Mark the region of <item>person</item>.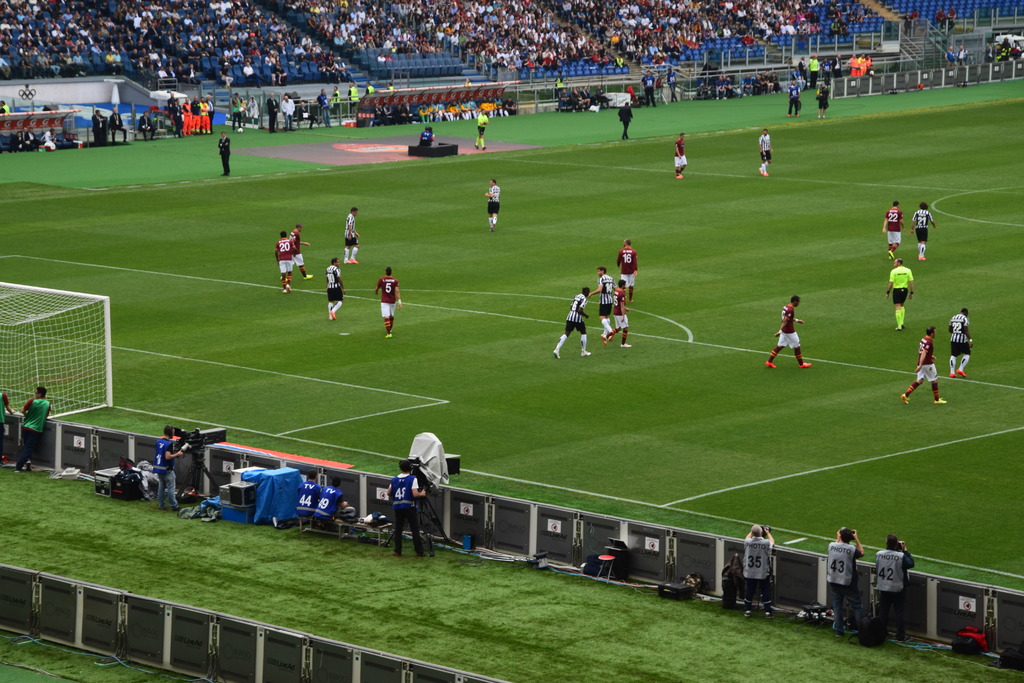
Region: box=[872, 530, 916, 641].
